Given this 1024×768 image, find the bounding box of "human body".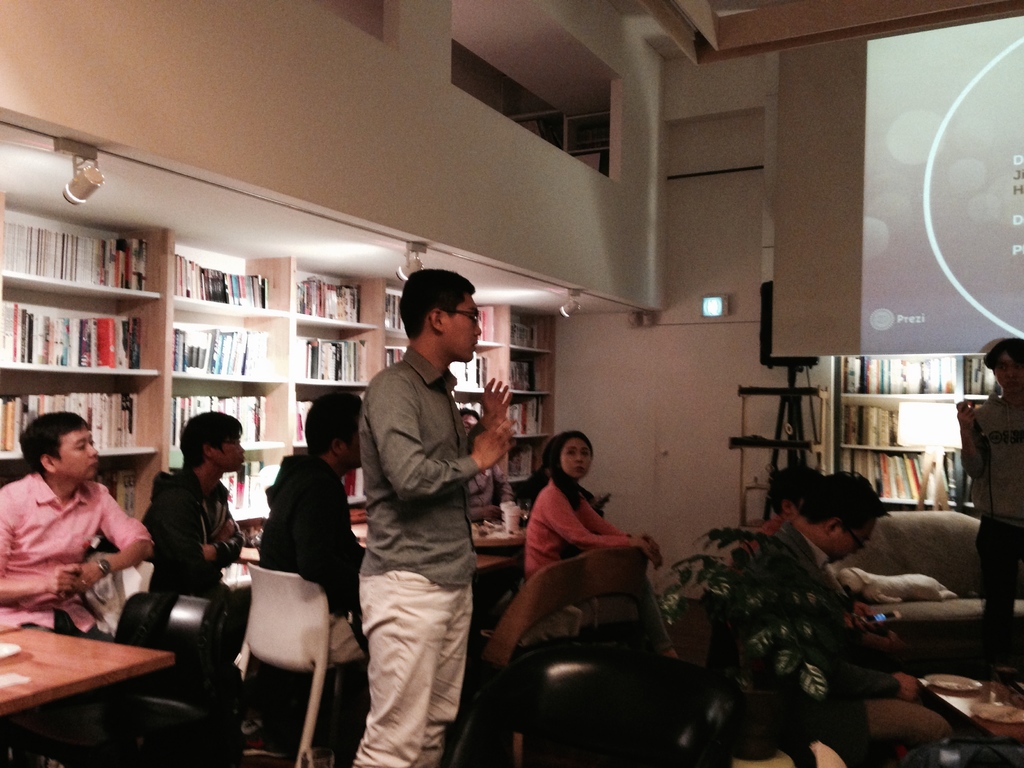
<region>149, 470, 260, 684</region>.
